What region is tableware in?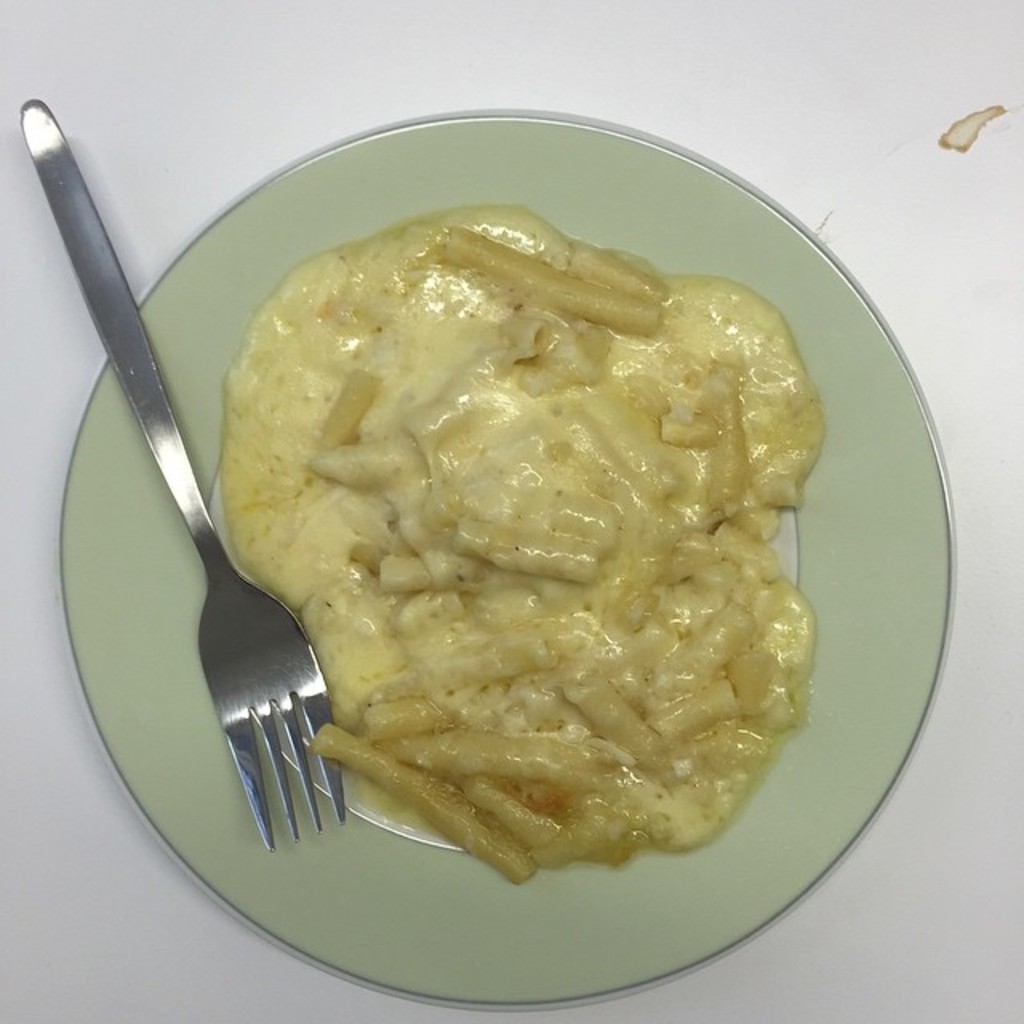
Rect(14, 91, 354, 856).
